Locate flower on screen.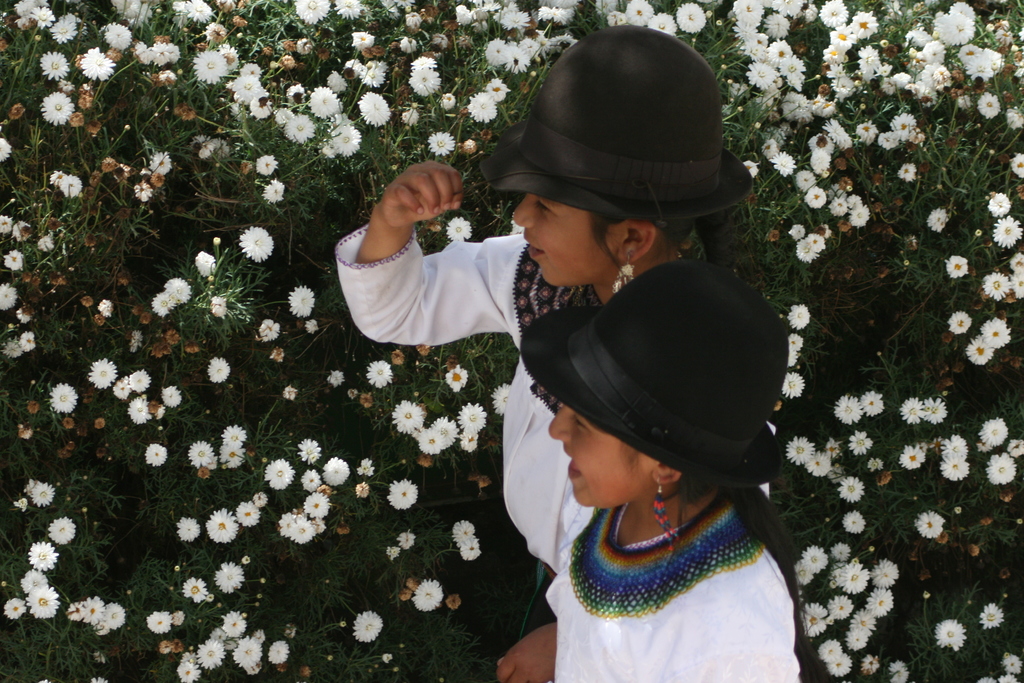
On screen at select_region(256, 153, 278, 179).
